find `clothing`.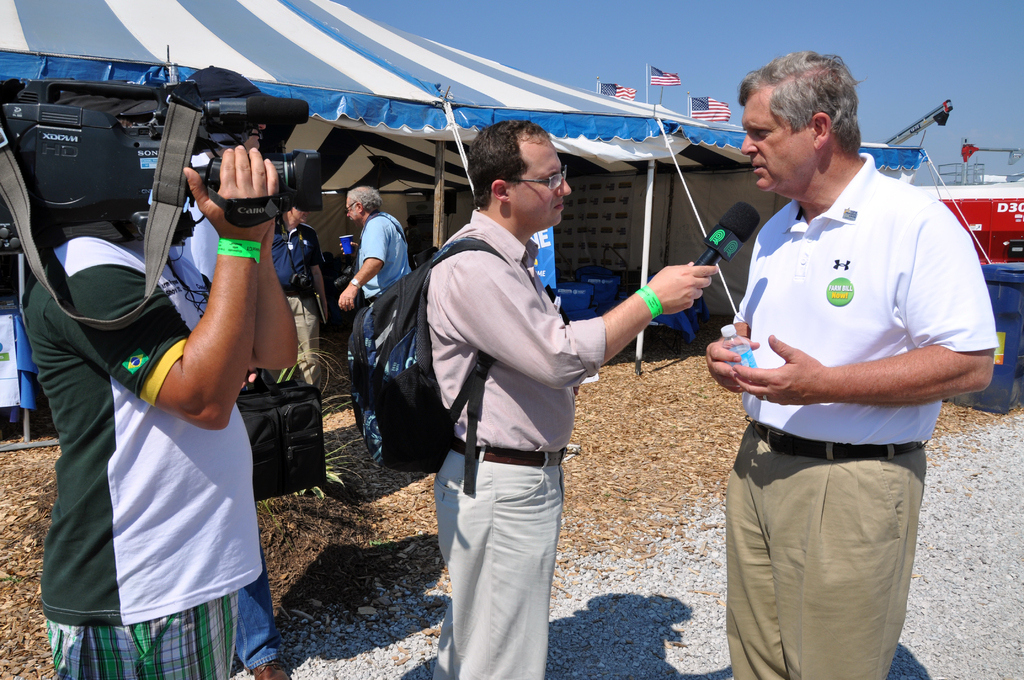
271:224:326:391.
